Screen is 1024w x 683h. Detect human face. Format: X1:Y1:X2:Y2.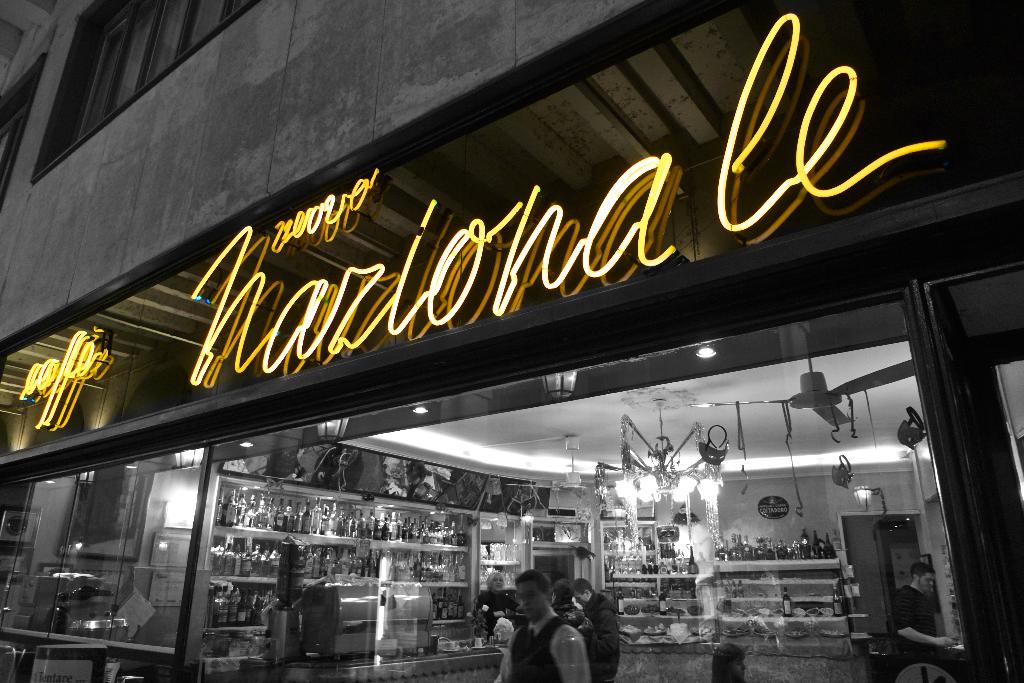
490:575:504:591.
